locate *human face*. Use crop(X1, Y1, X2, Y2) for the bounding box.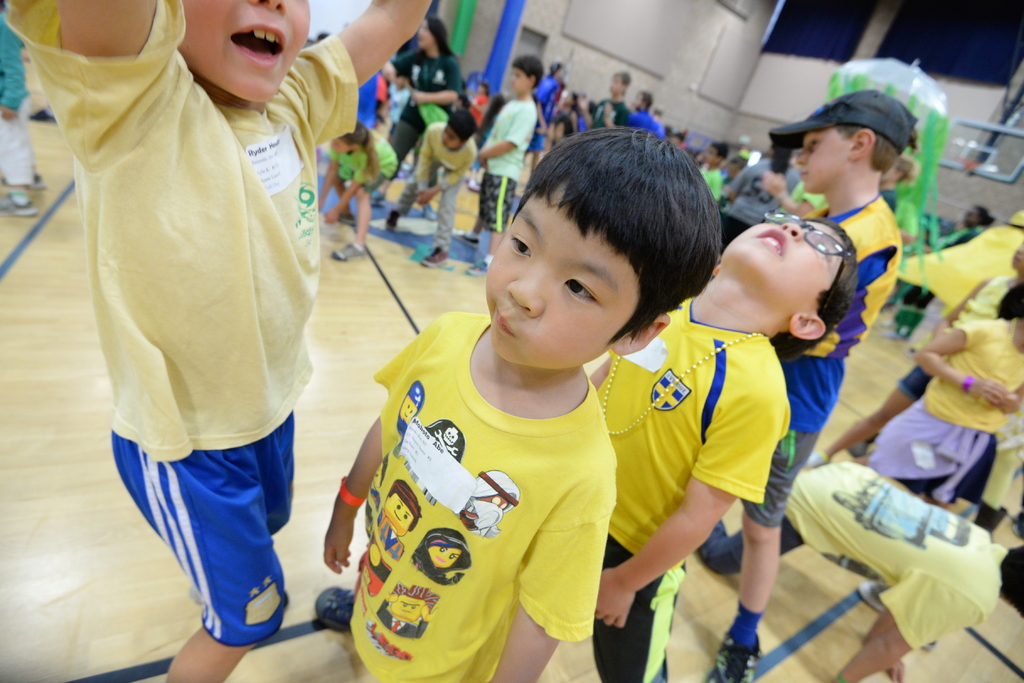
crop(396, 399, 416, 422).
